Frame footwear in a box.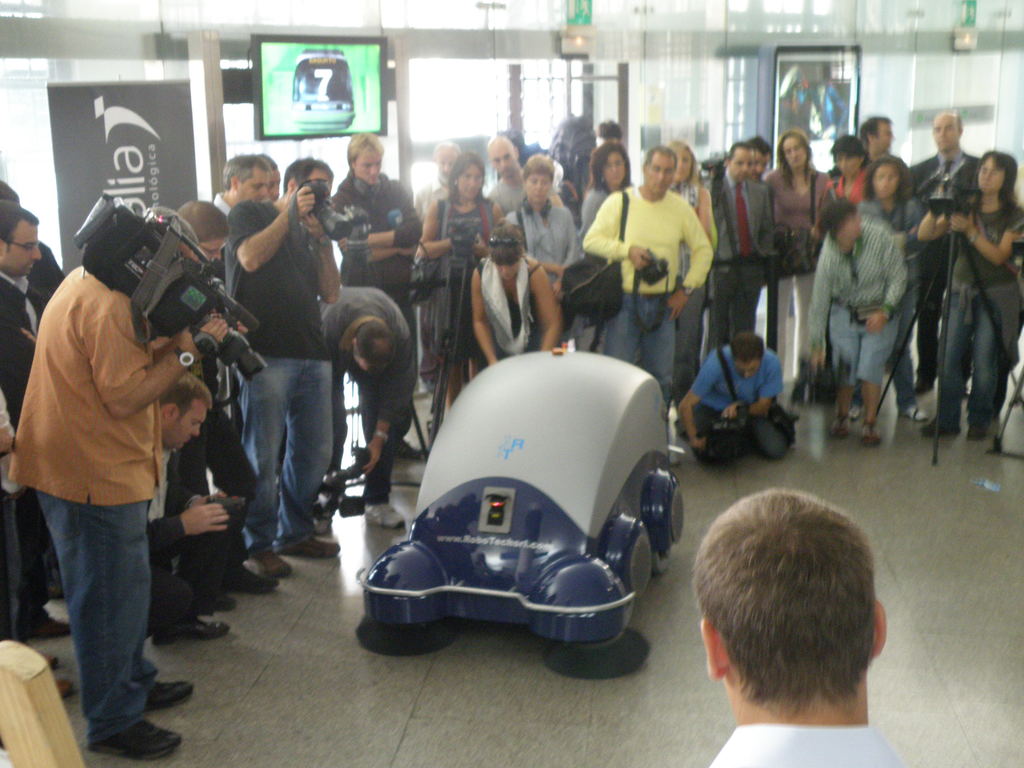
904,405,925,419.
